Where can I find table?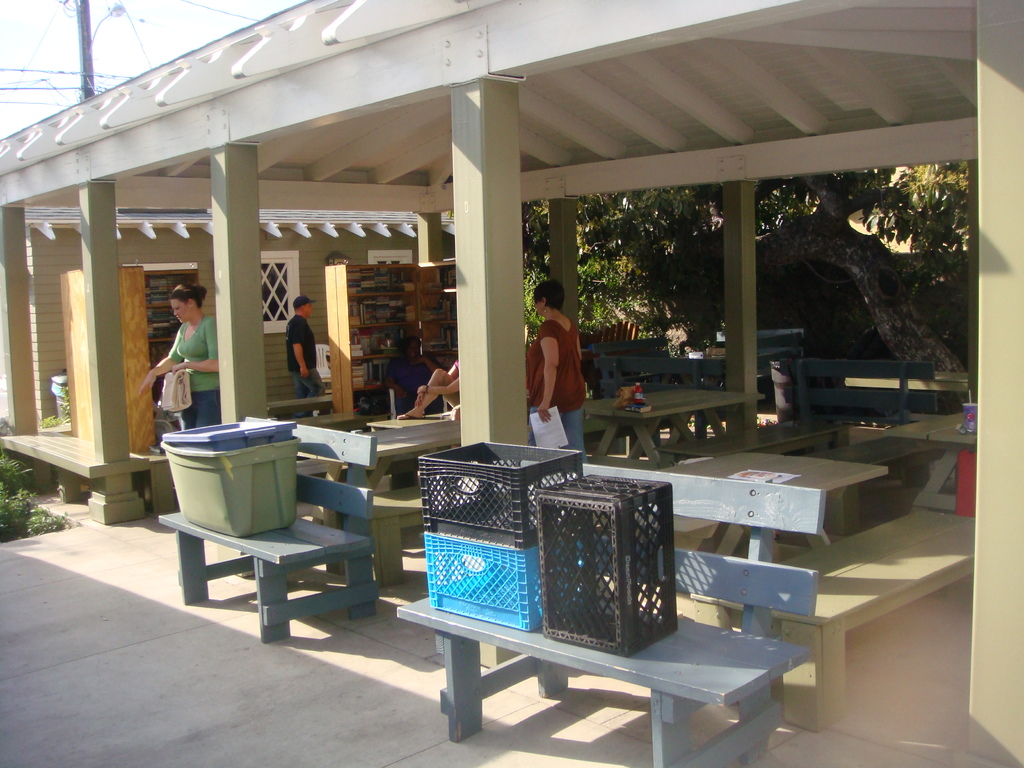
You can find it at <bbox>578, 383, 763, 475</bbox>.
